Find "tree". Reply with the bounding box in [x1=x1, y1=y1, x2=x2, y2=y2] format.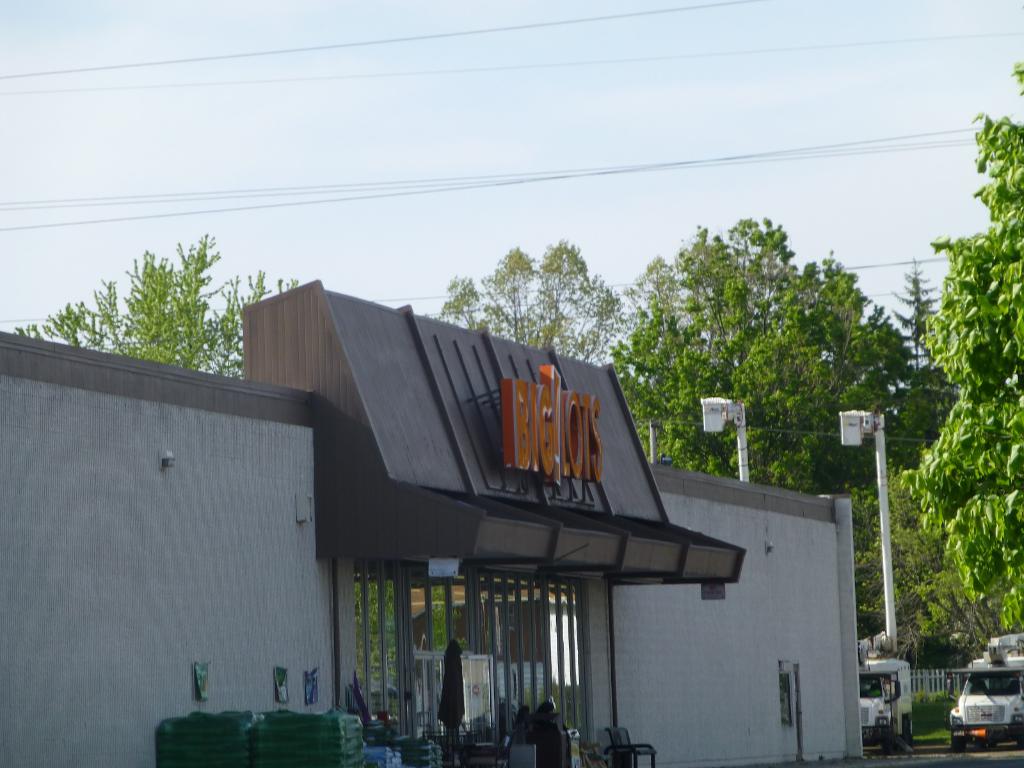
[x1=427, y1=241, x2=611, y2=403].
